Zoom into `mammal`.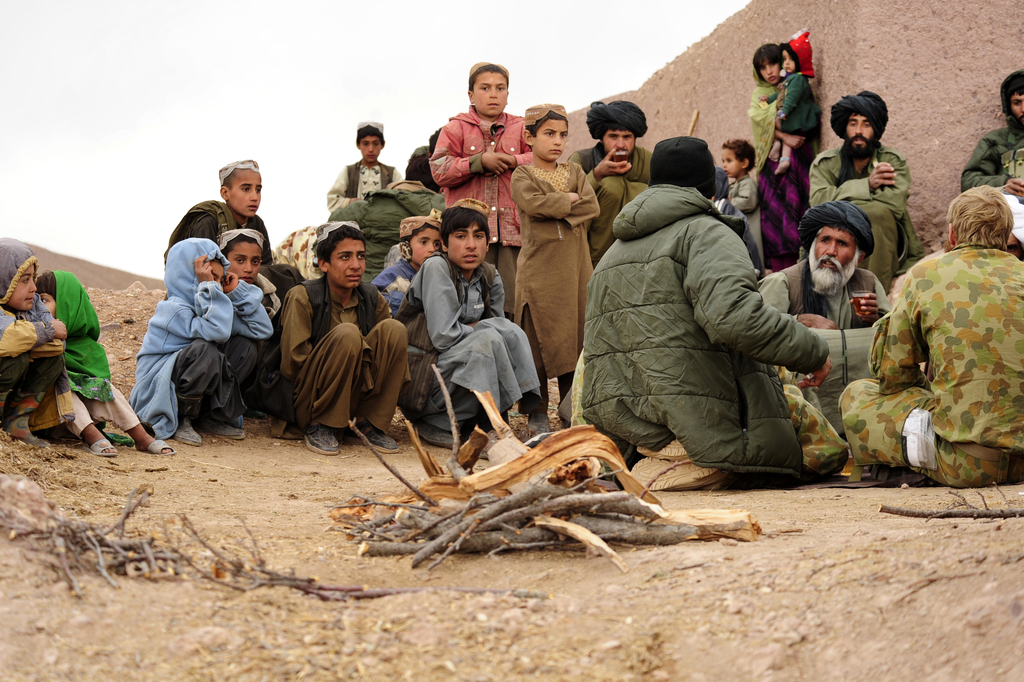
Zoom target: [31,266,177,460].
